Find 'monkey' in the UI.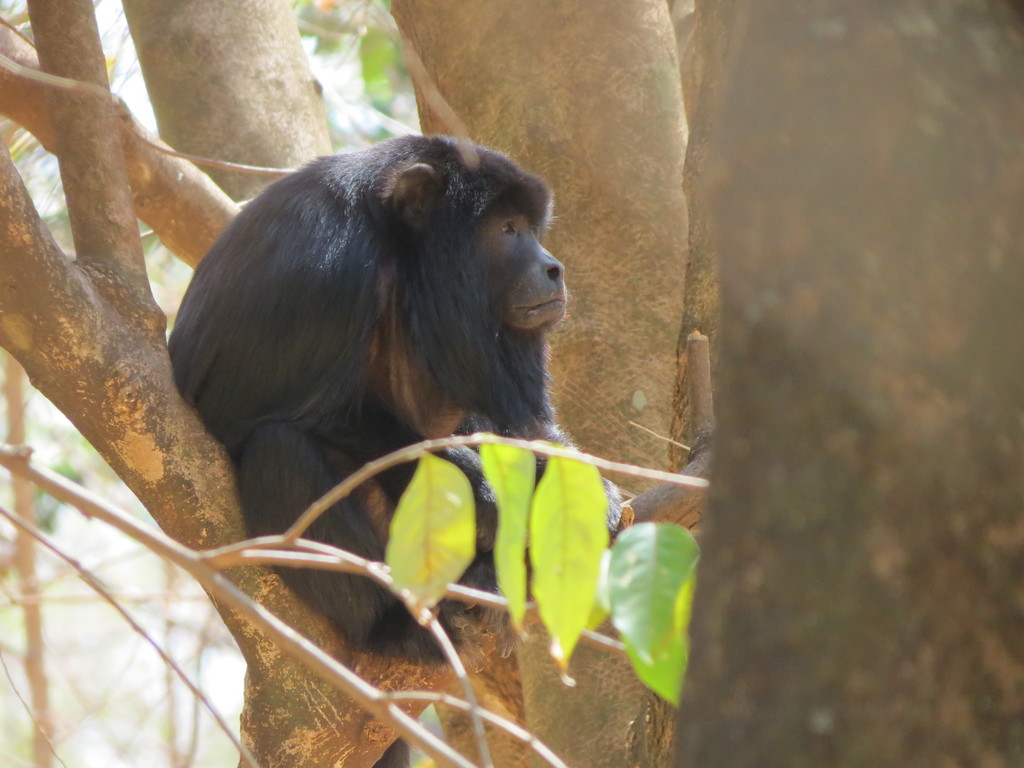
UI element at x1=170, y1=132, x2=624, y2=660.
